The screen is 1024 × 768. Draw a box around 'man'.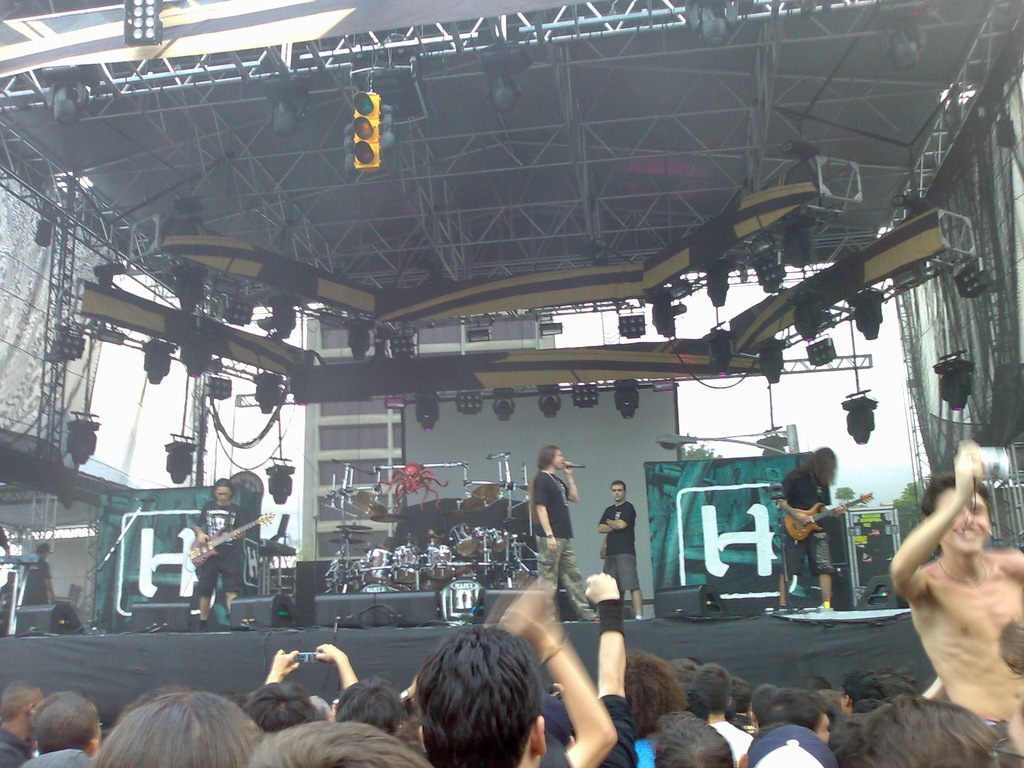
(x1=191, y1=479, x2=251, y2=633).
